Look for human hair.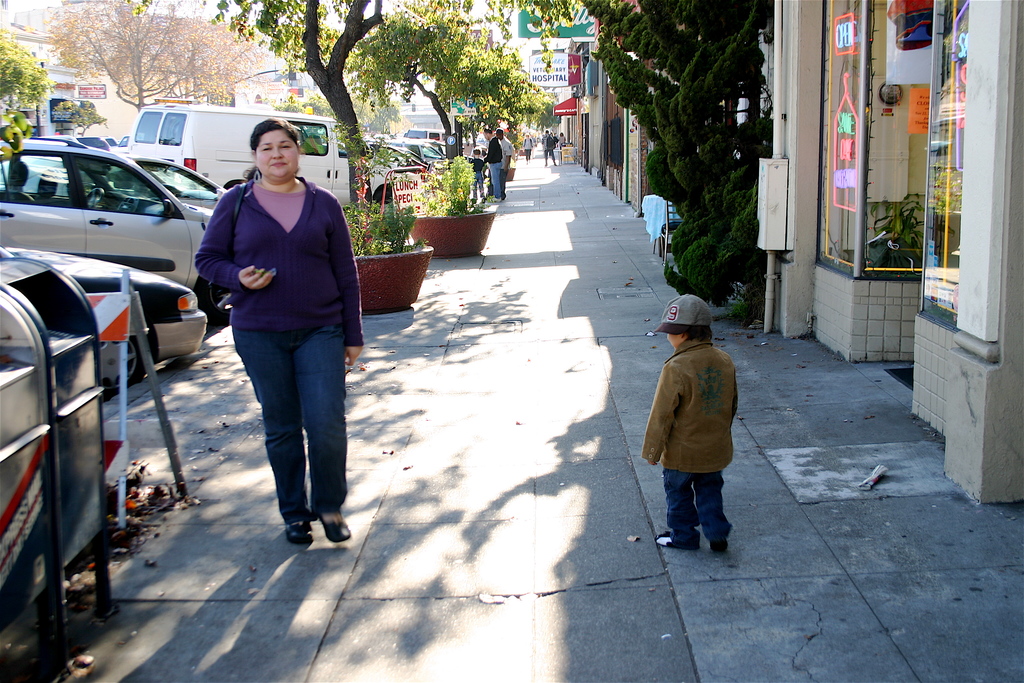
Found: rect(484, 126, 492, 133).
